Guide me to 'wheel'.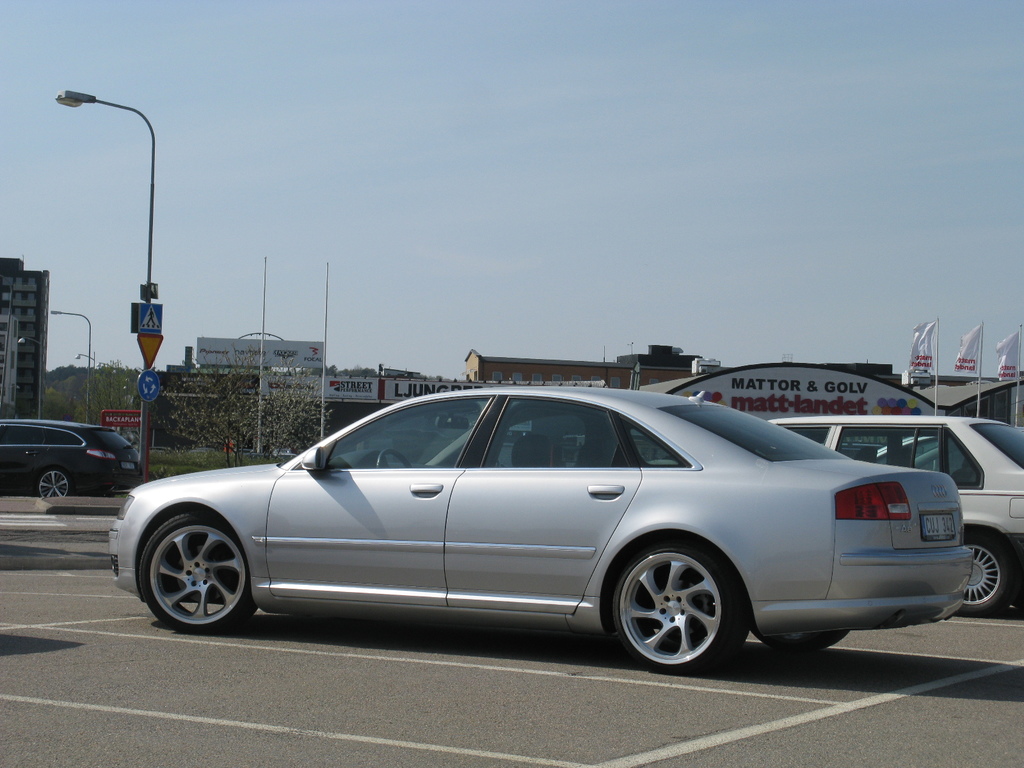
Guidance: Rect(36, 466, 70, 497).
